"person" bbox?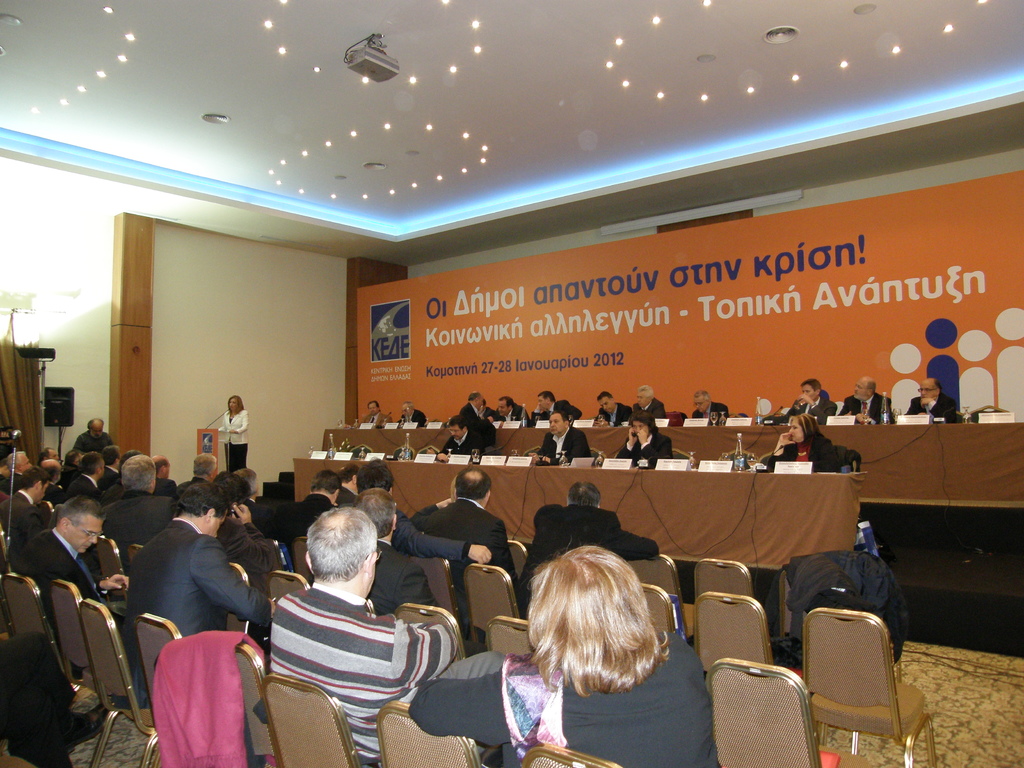
[left=357, top=402, right=393, bottom=428]
